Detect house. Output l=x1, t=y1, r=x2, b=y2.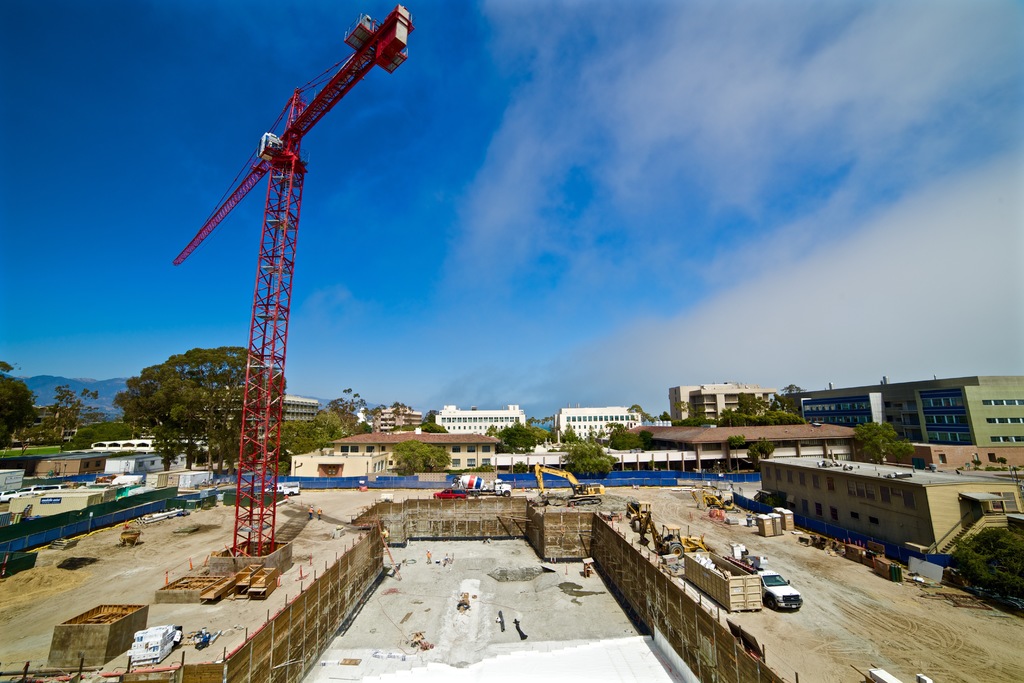
l=284, t=403, r=650, b=479.
